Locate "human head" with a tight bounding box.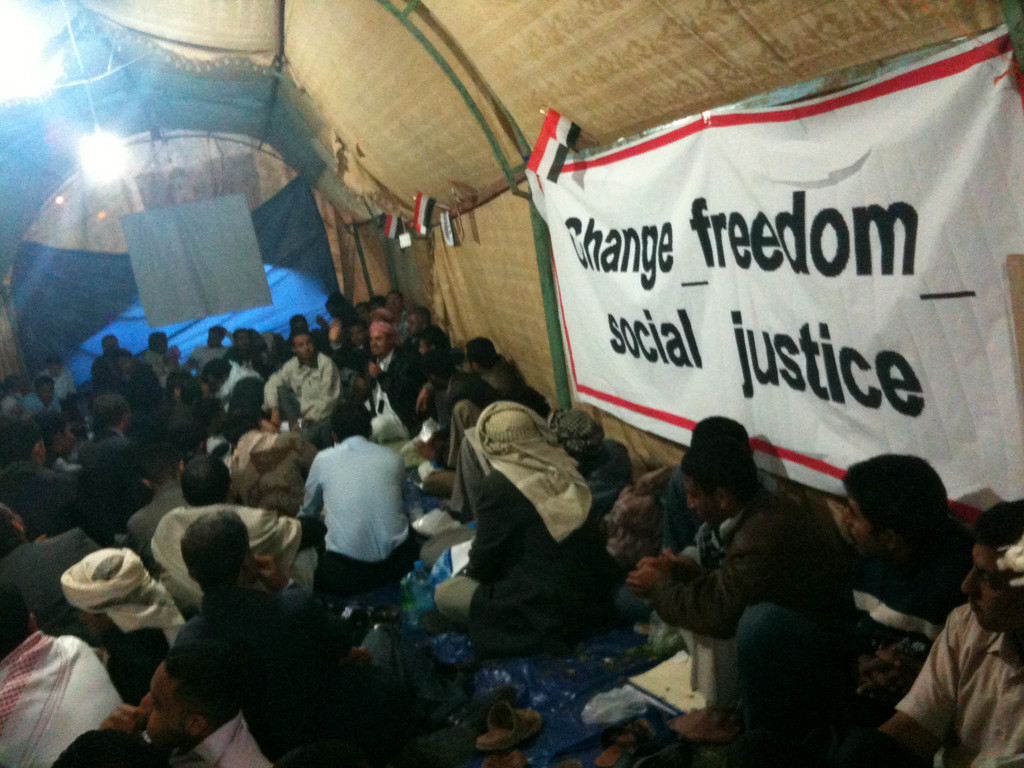
[left=556, top=407, right=608, bottom=463].
